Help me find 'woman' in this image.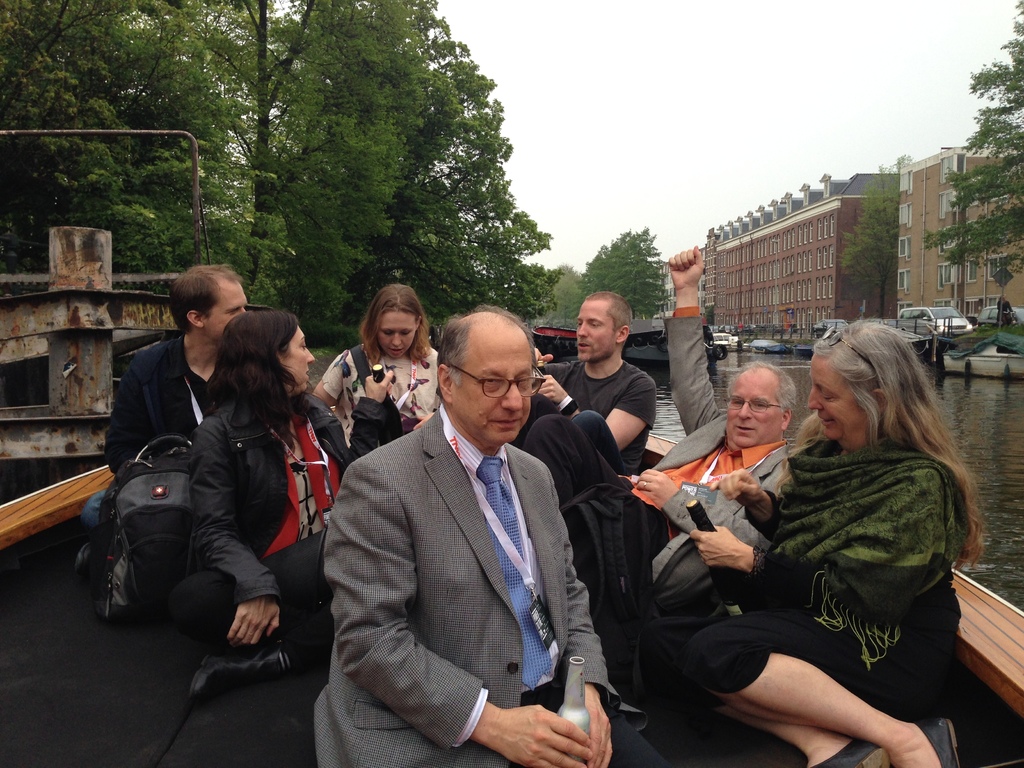
Found it: box=[175, 313, 351, 767].
